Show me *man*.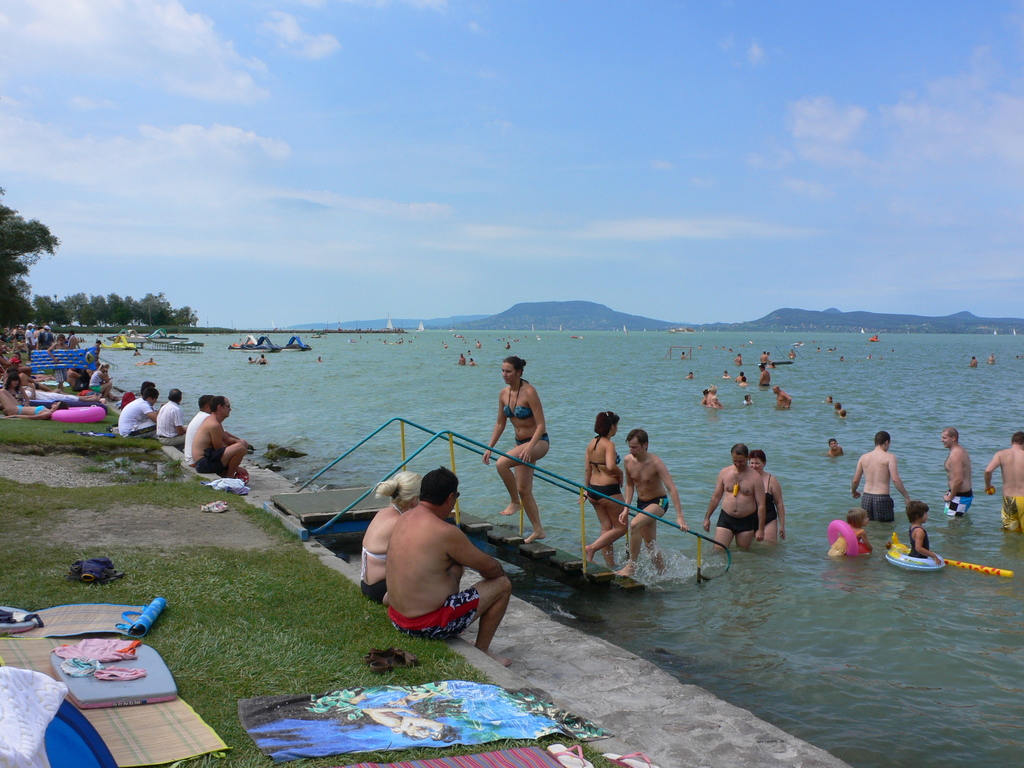
*man* is here: select_region(184, 389, 218, 466).
